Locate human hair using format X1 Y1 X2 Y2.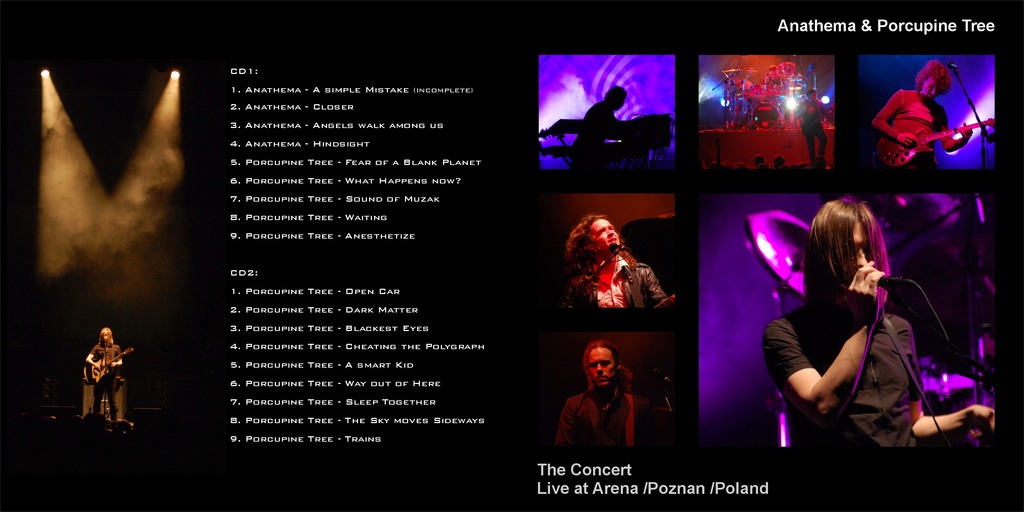
580 339 628 399.
